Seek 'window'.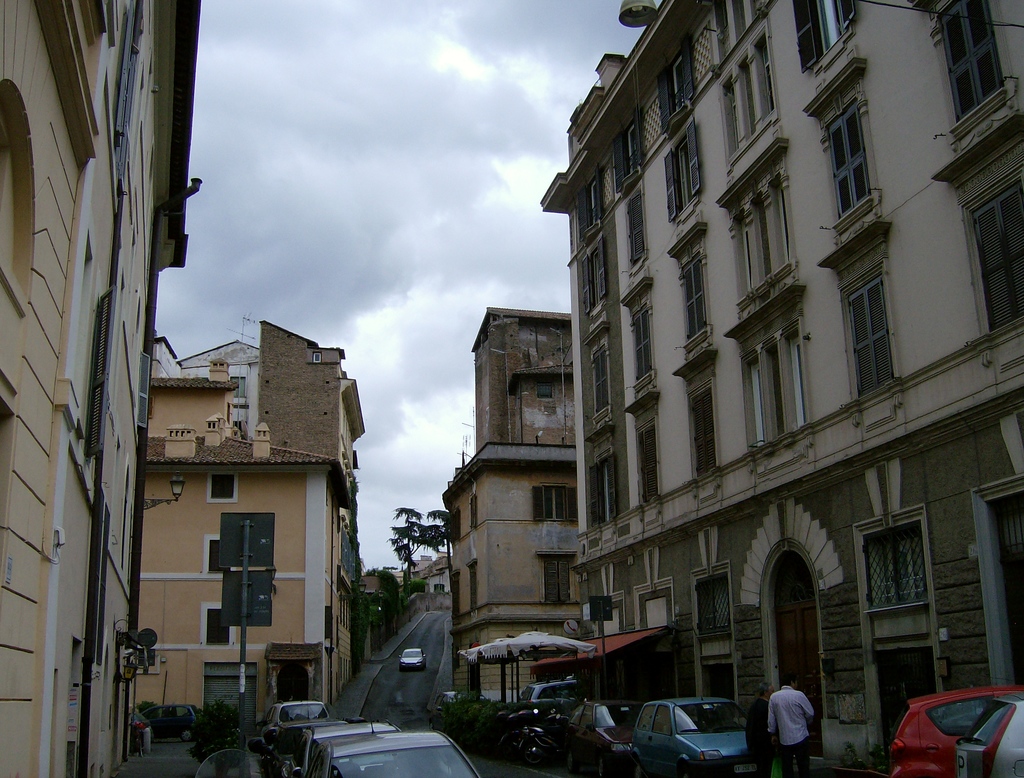
x1=696 y1=573 x2=730 y2=645.
